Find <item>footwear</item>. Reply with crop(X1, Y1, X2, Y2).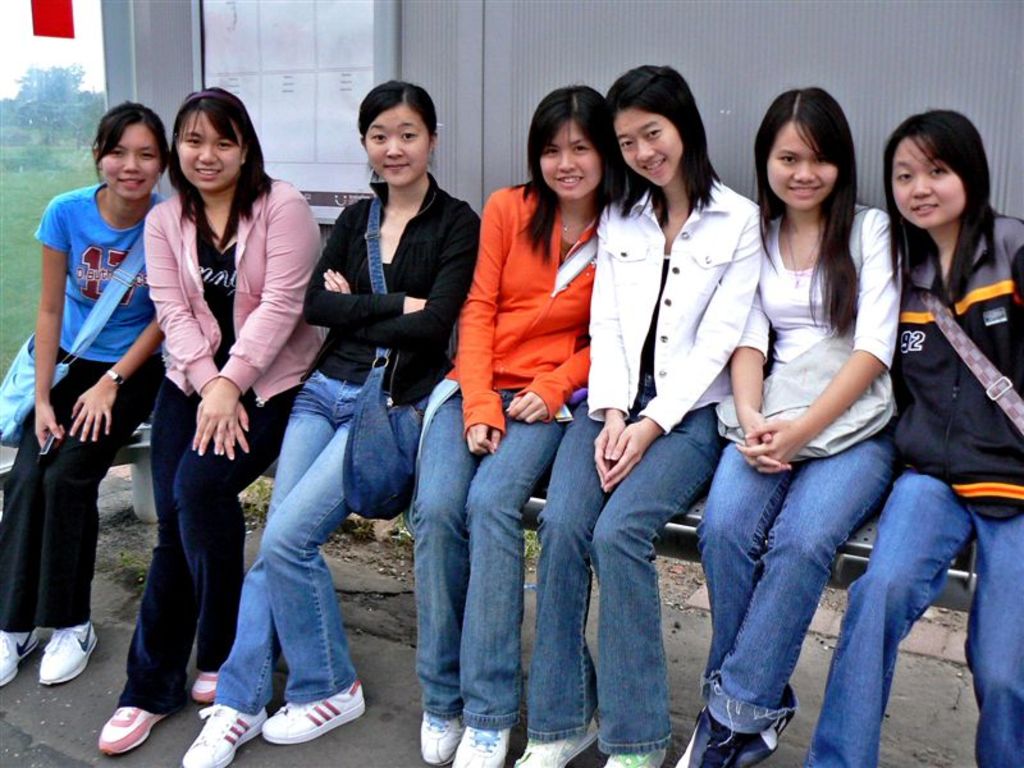
crop(411, 716, 457, 765).
